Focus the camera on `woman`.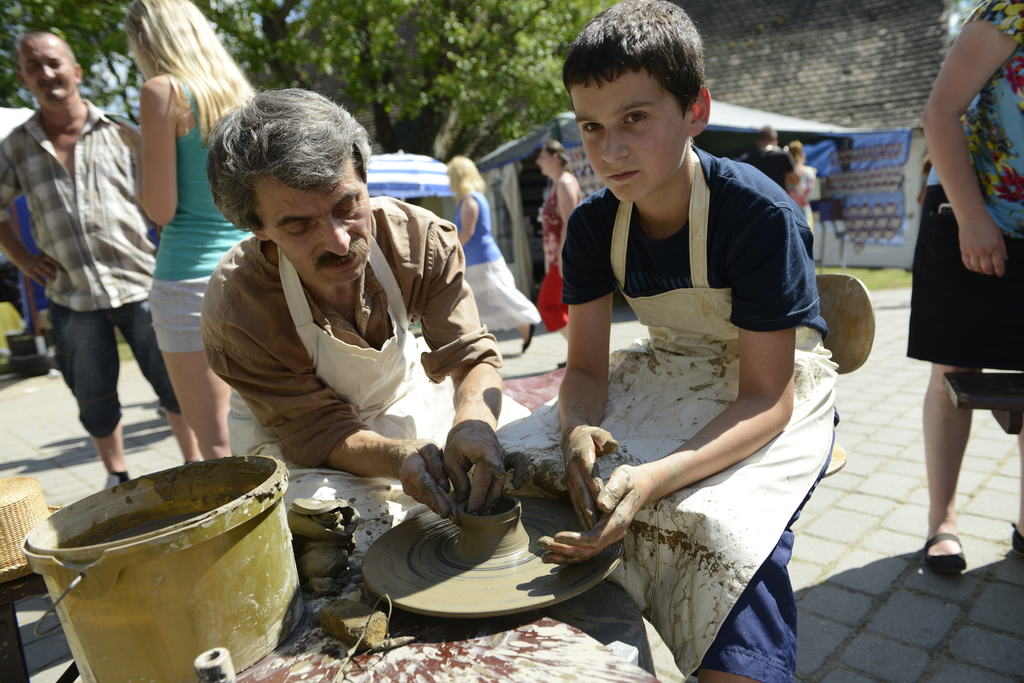
Focus region: rect(544, 136, 589, 326).
